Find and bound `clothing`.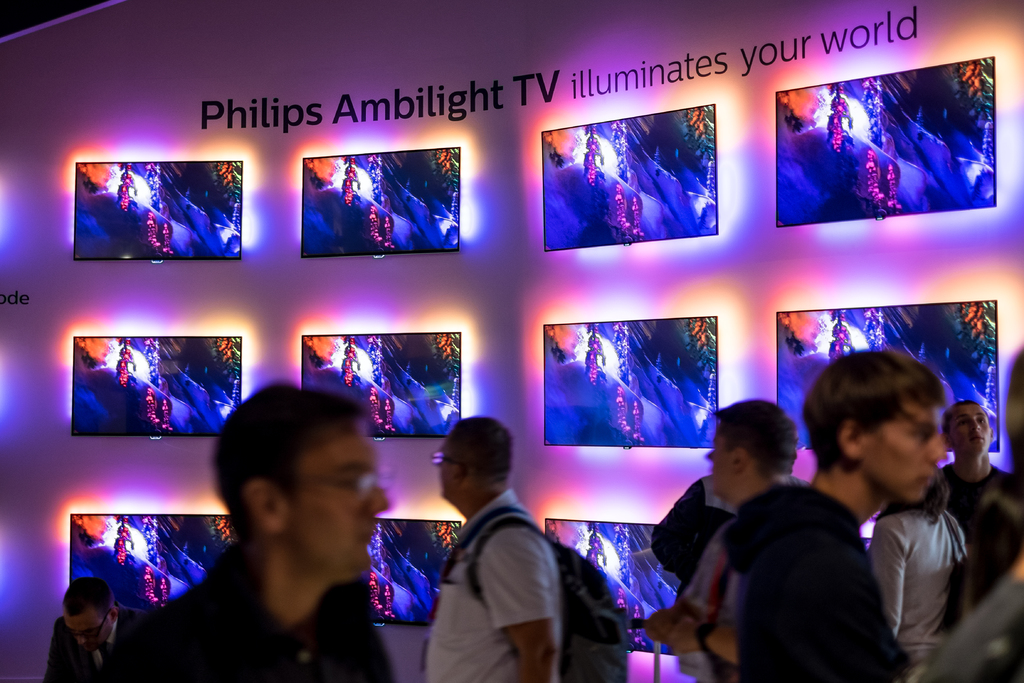
Bound: 97,535,384,678.
